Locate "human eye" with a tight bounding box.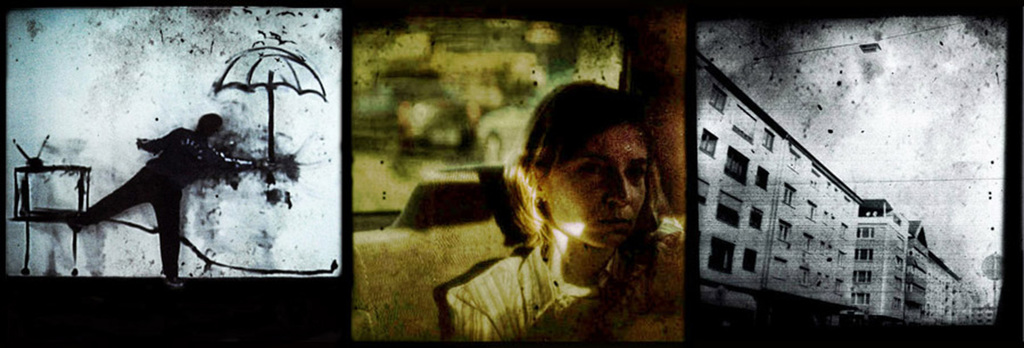
bbox=[626, 164, 644, 182].
